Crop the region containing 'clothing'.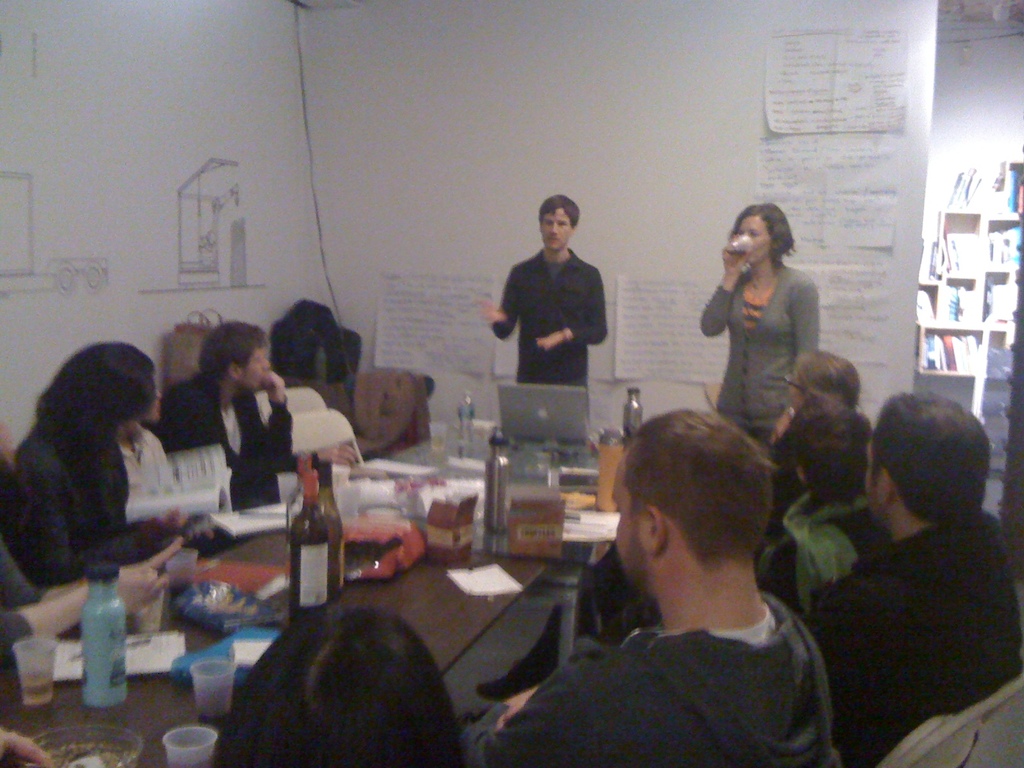
Crop region: BBox(698, 259, 819, 446).
